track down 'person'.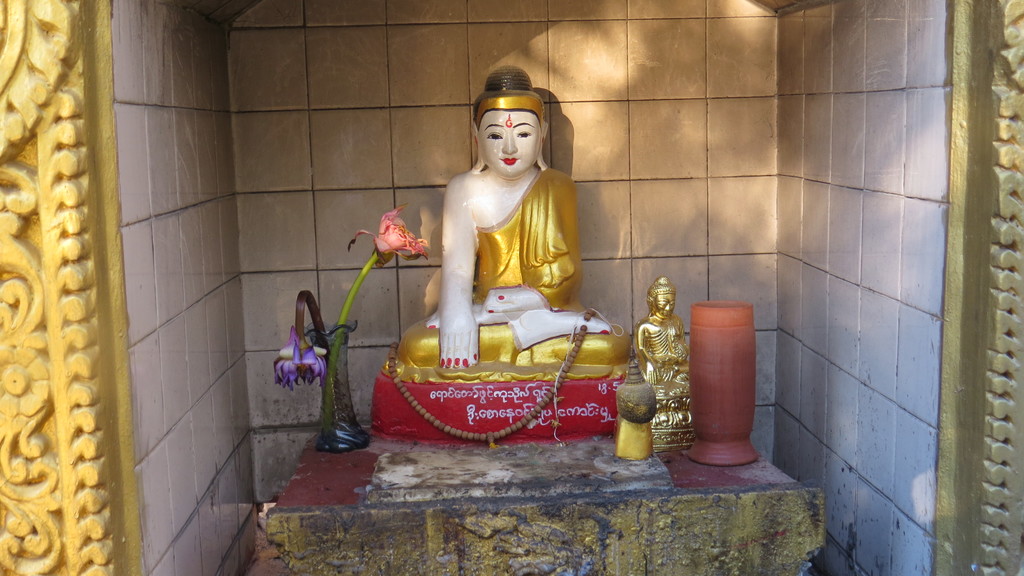
Tracked to l=424, t=65, r=610, b=367.
